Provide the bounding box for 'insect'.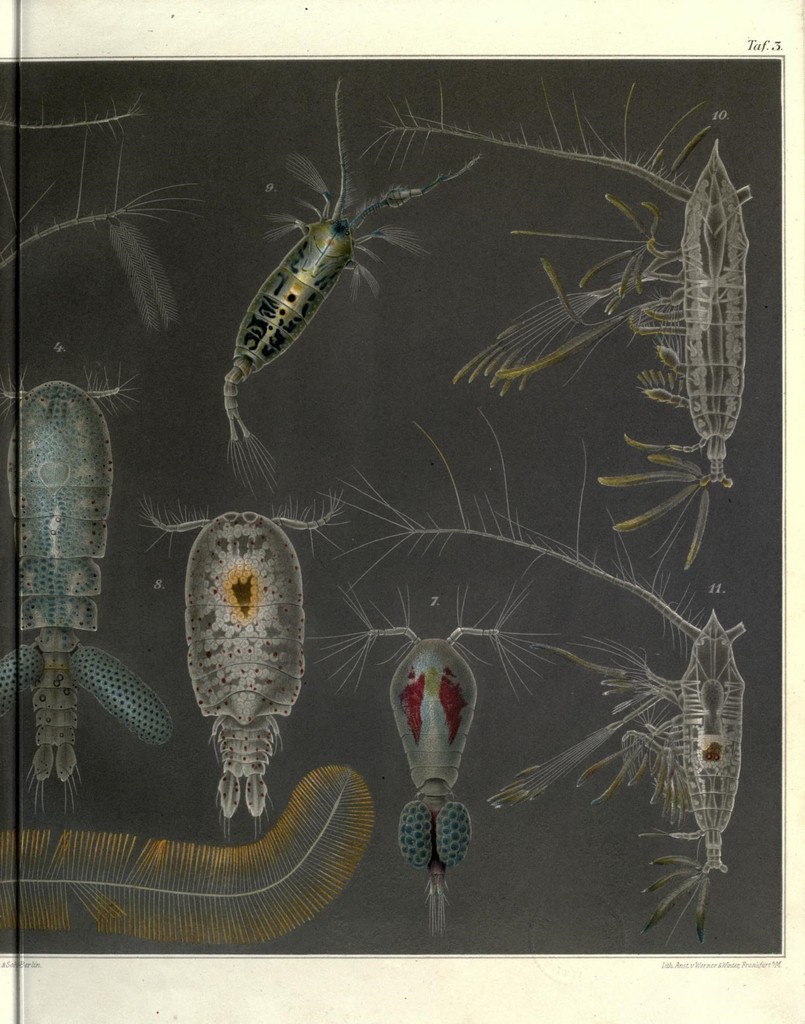
[left=360, top=84, right=759, bottom=574].
